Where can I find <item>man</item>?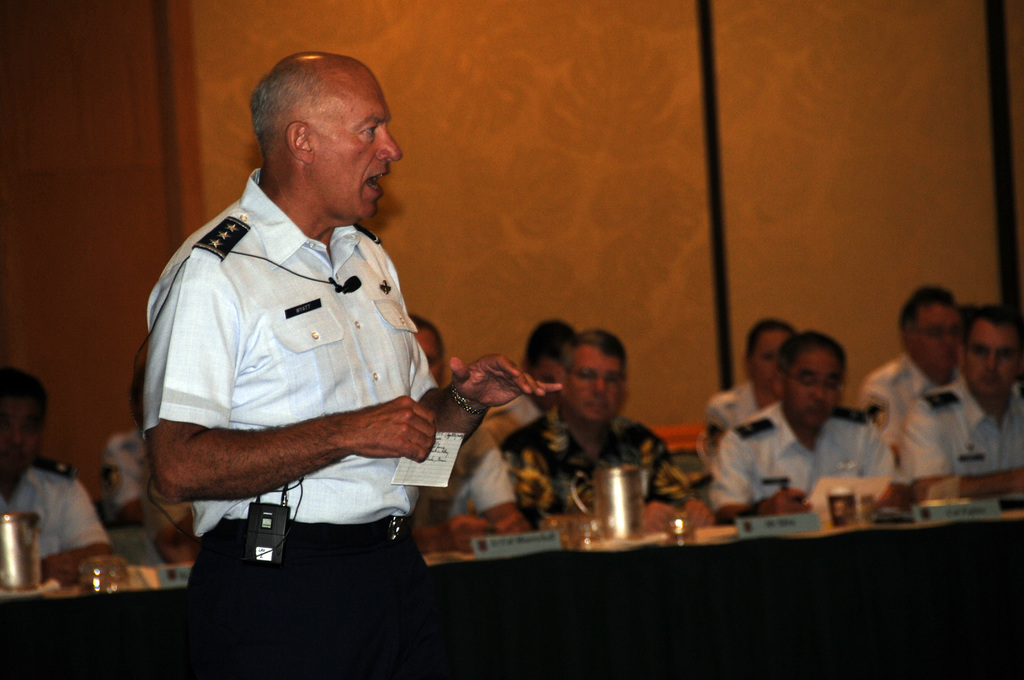
You can find it at bbox=(863, 287, 965, 477).
